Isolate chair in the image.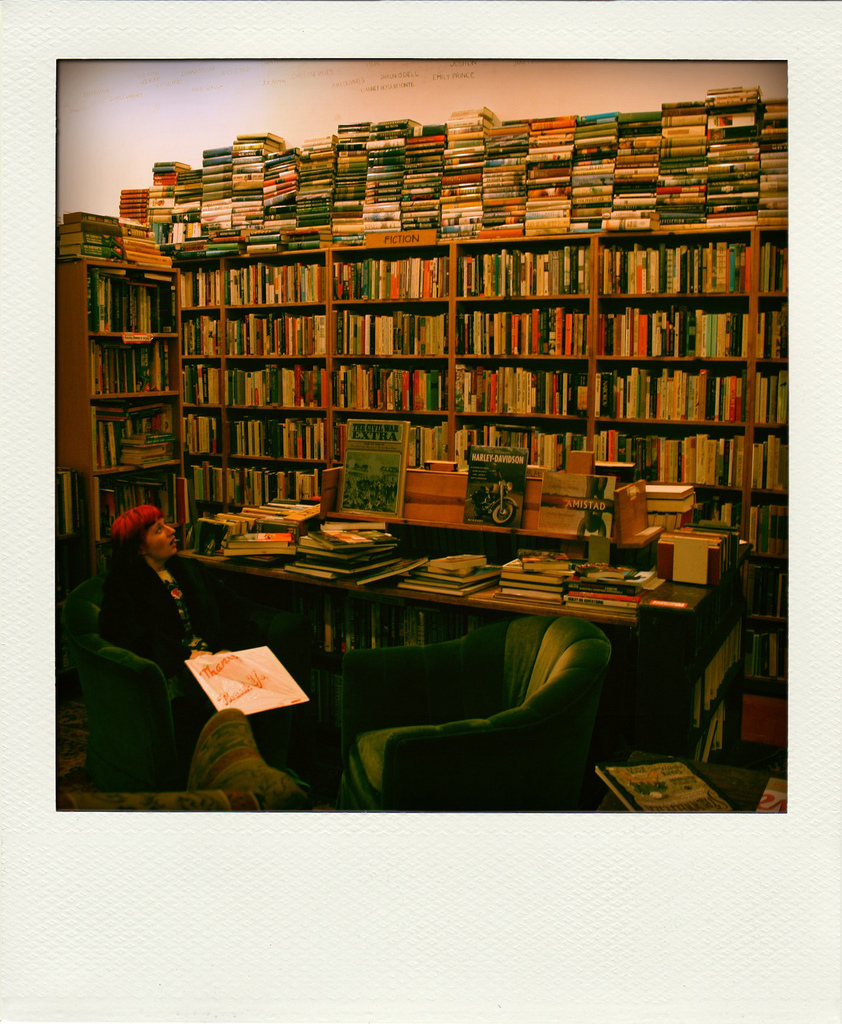
Isolated region: 333,620,611,810.
